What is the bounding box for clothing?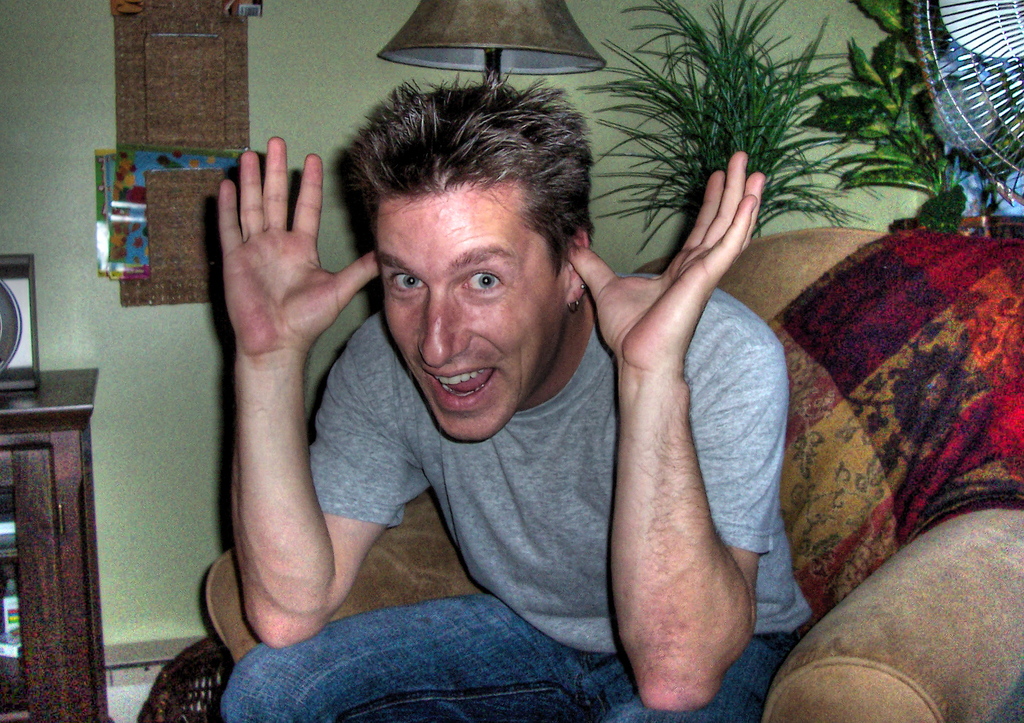
(178, 145, 806, 713).
